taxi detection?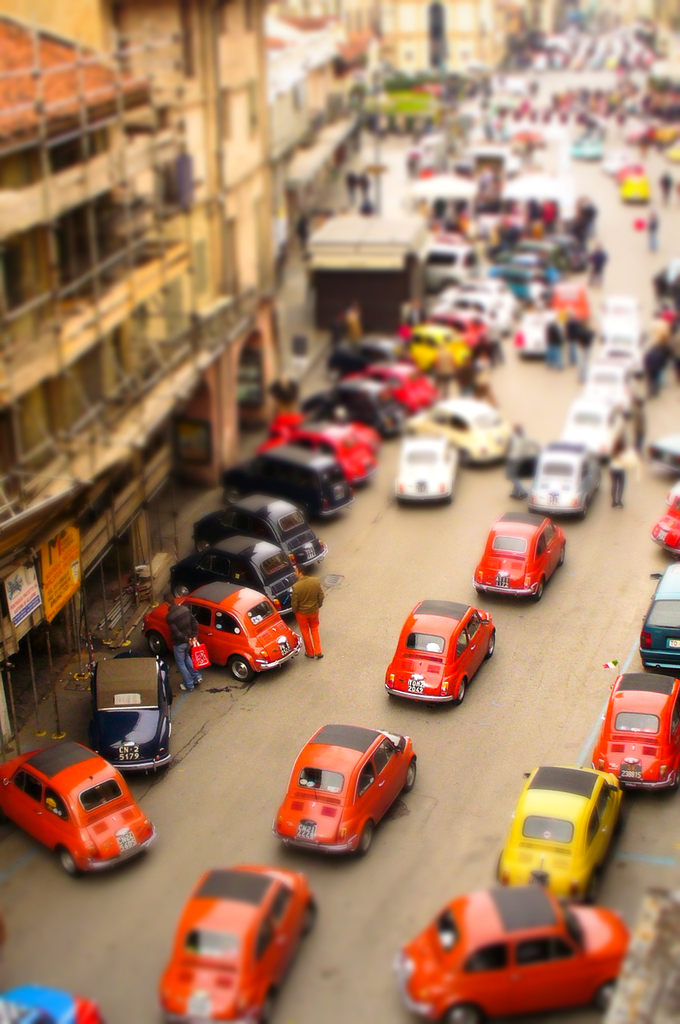
detection(273, 729, 423, 862)
